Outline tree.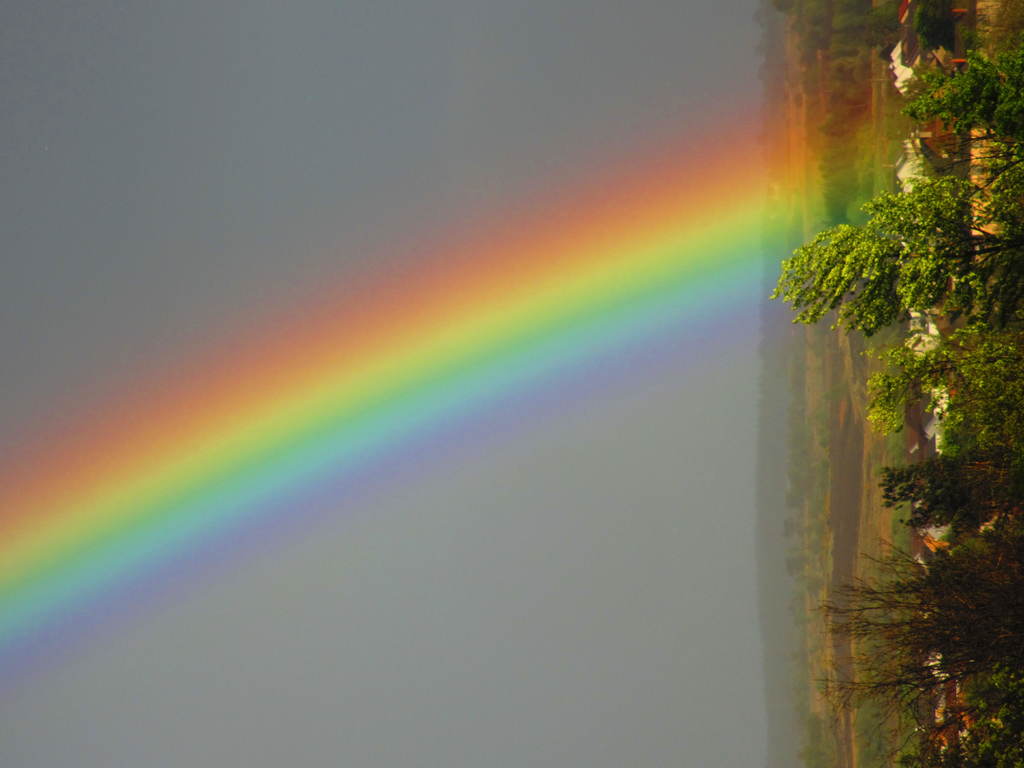
Outline: [x1=814, y1=321, x2=1023, y2=447].
